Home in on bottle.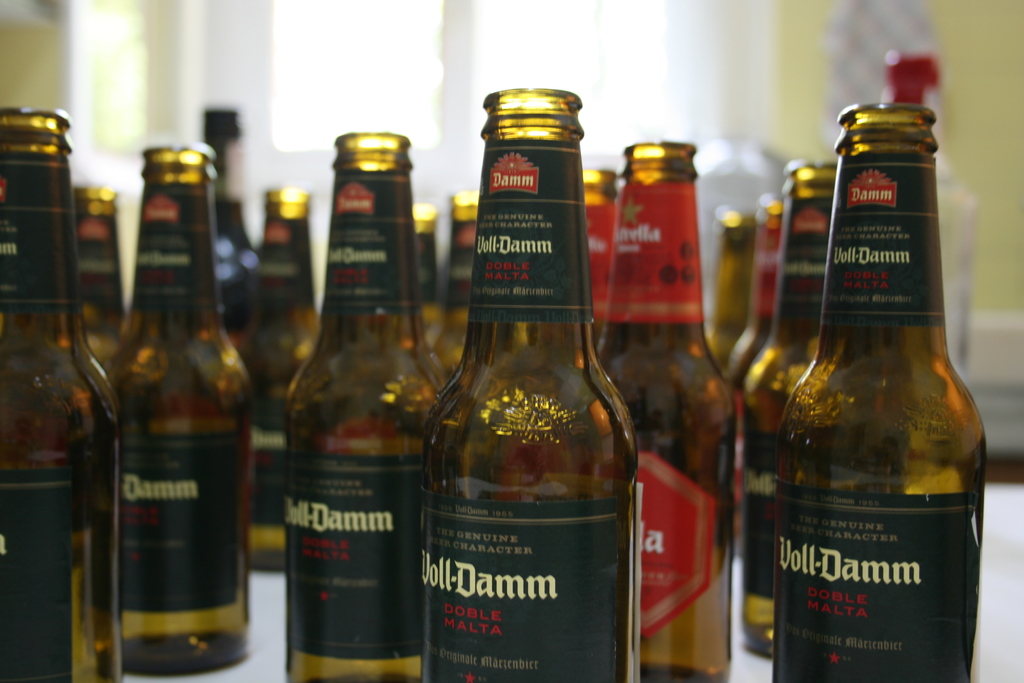
Homed in at (428, 181, 484, 375).
